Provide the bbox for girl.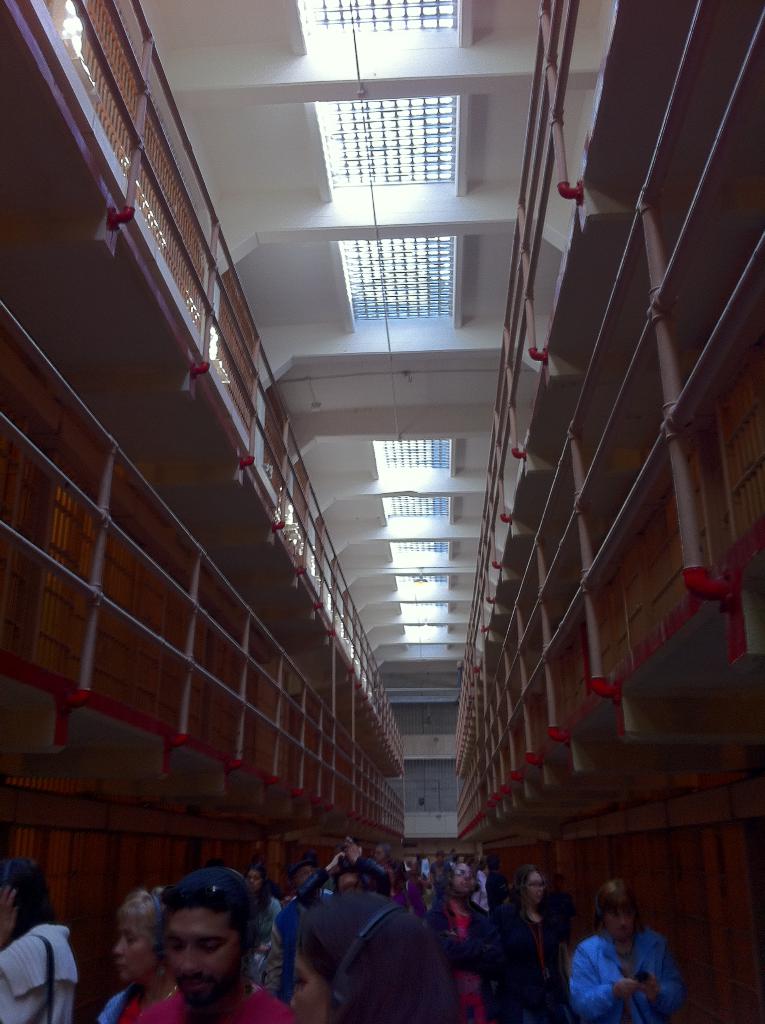
l=485, t=860, r=577, b=1023.
